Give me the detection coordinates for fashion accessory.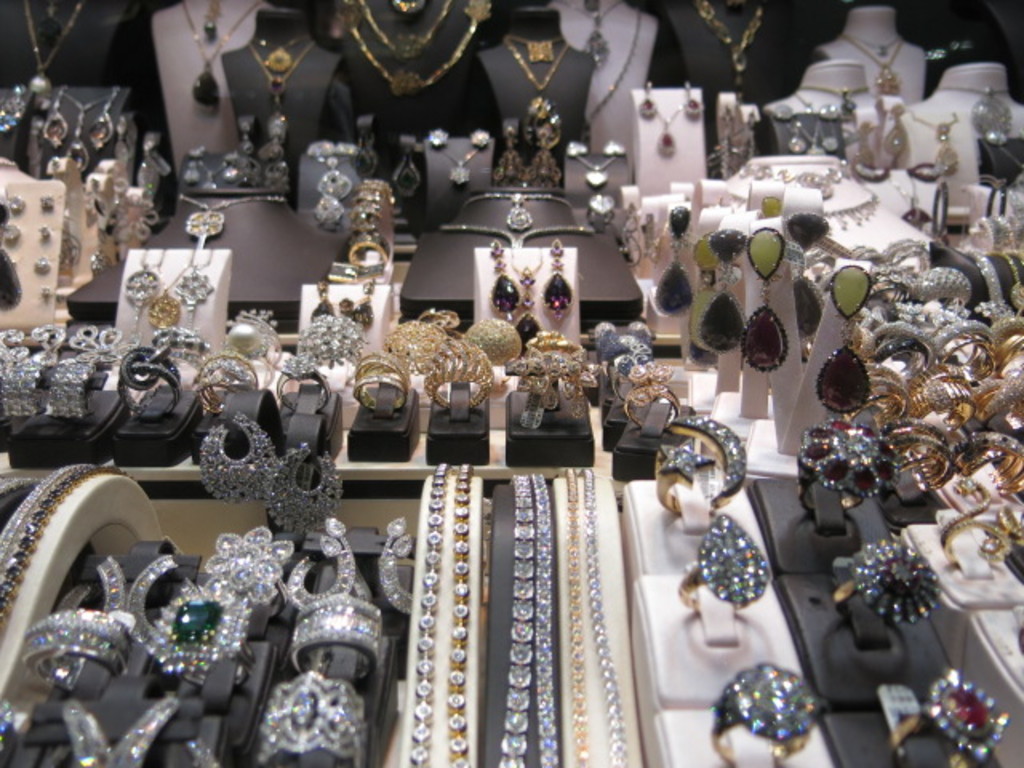
{"x1": 814, "y1": 96, "x2": 843, "y2": 120}.
